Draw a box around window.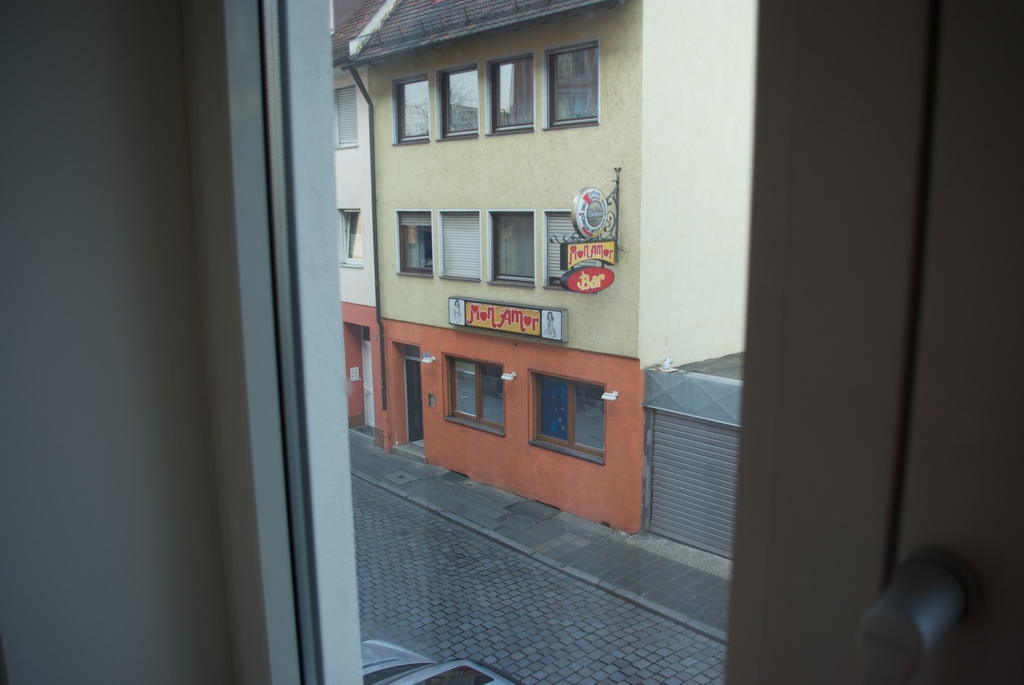
(left=440, top=360, right=506, bottom=436).
